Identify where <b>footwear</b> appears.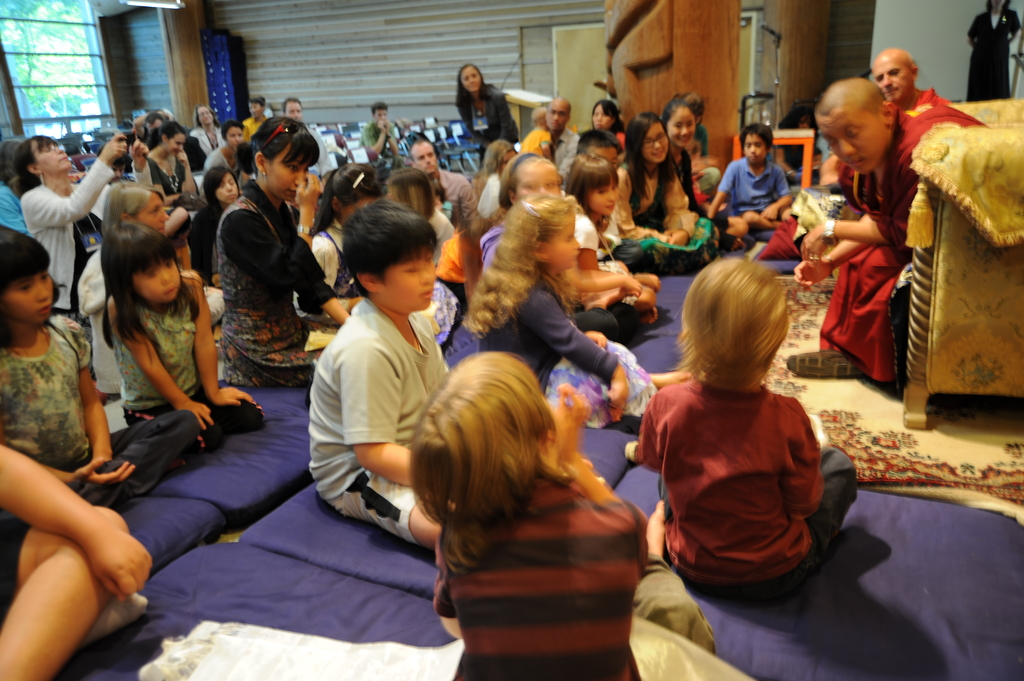
Appears at 787/348/865/380.
